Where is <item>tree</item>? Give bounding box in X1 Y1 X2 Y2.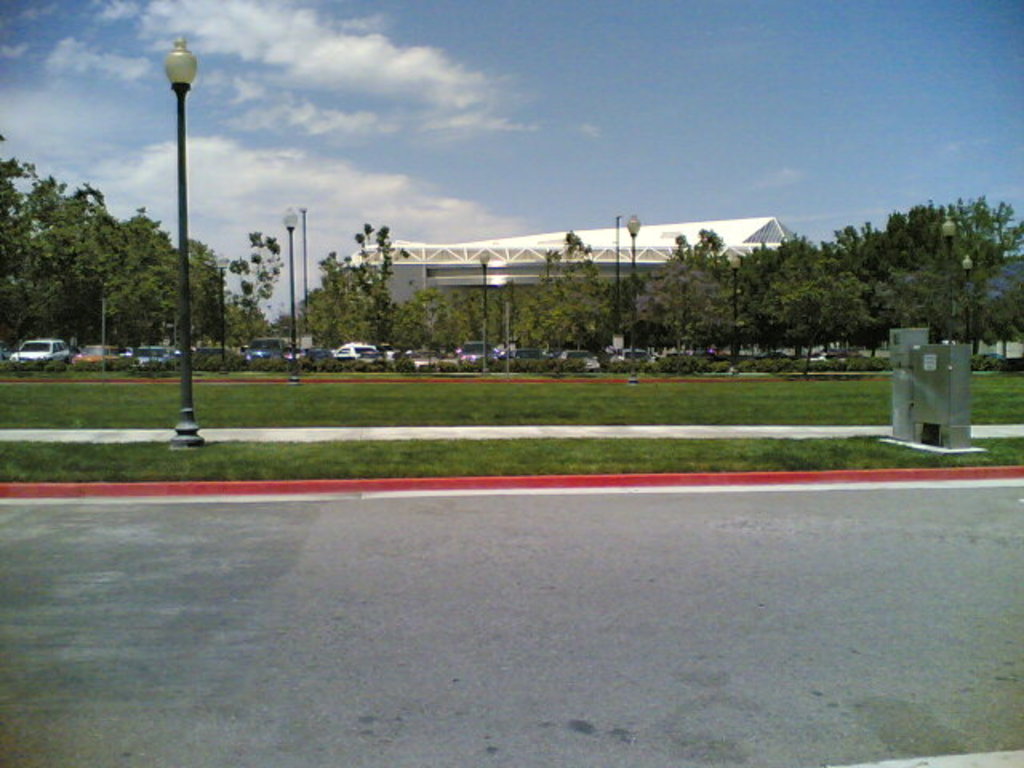
611 280 640 336.
